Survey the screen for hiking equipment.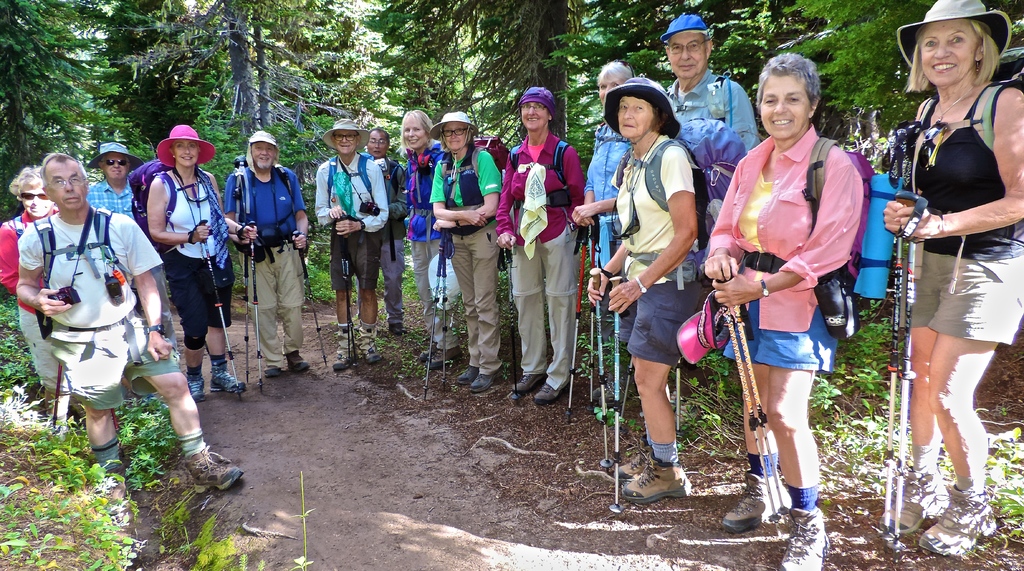
Survey found: {"x1": 437, "y1": 132, "x2": 509, "y2": 194}.
